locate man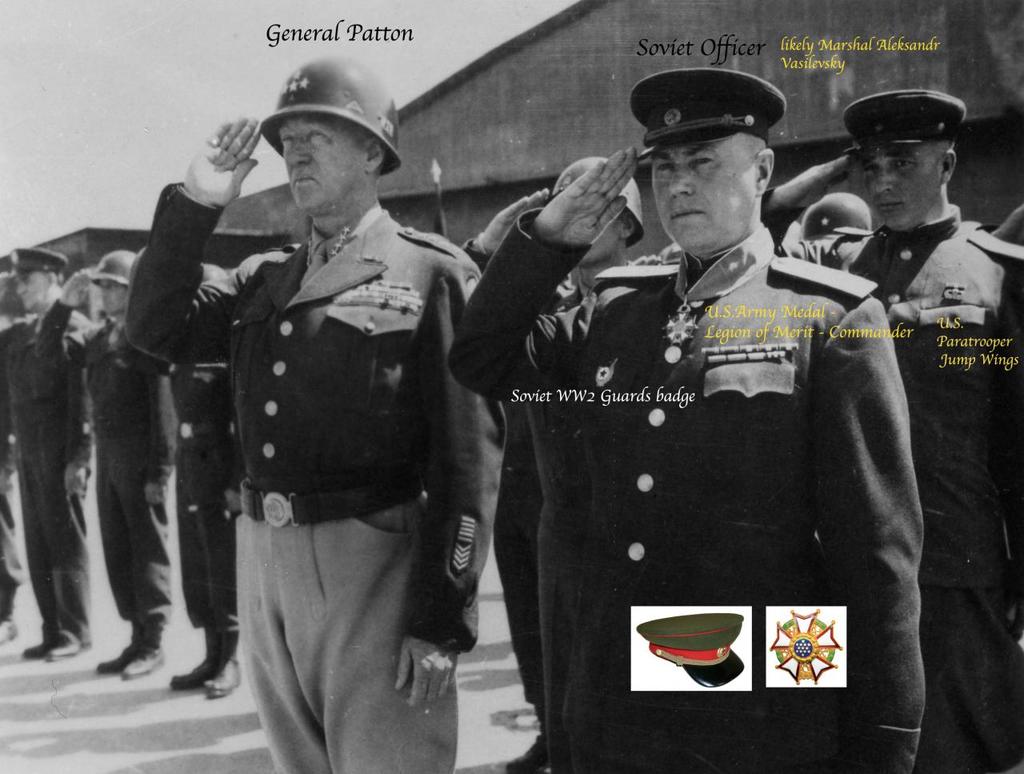
l=0, t=246, r=98, b=664
